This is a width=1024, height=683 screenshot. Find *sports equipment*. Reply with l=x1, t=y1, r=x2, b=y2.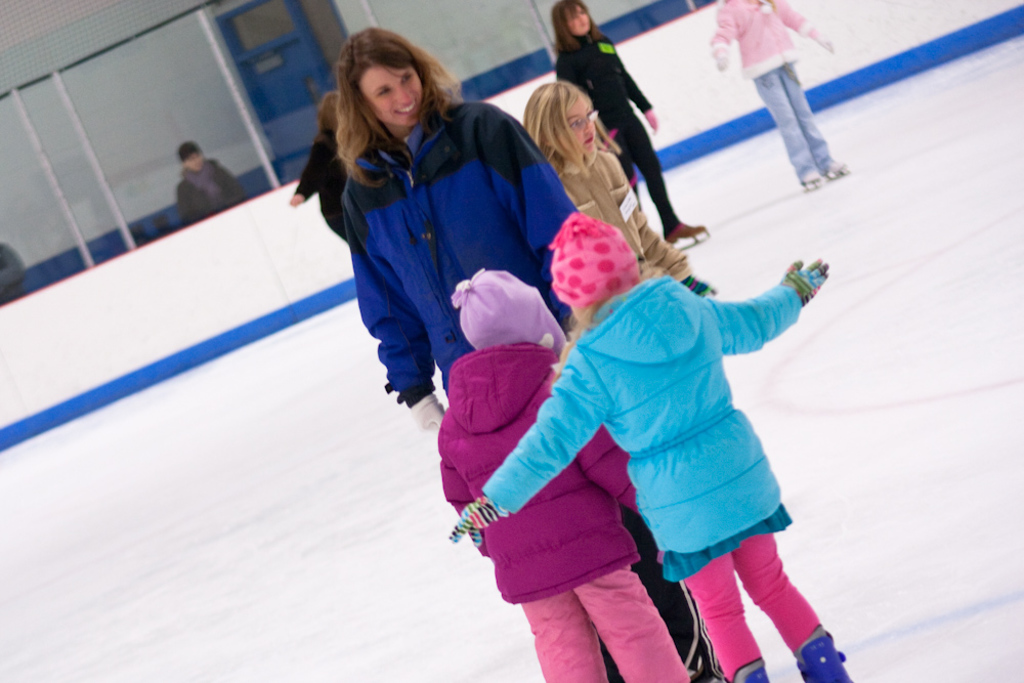
l=796, t=622, r=855, b=682.
